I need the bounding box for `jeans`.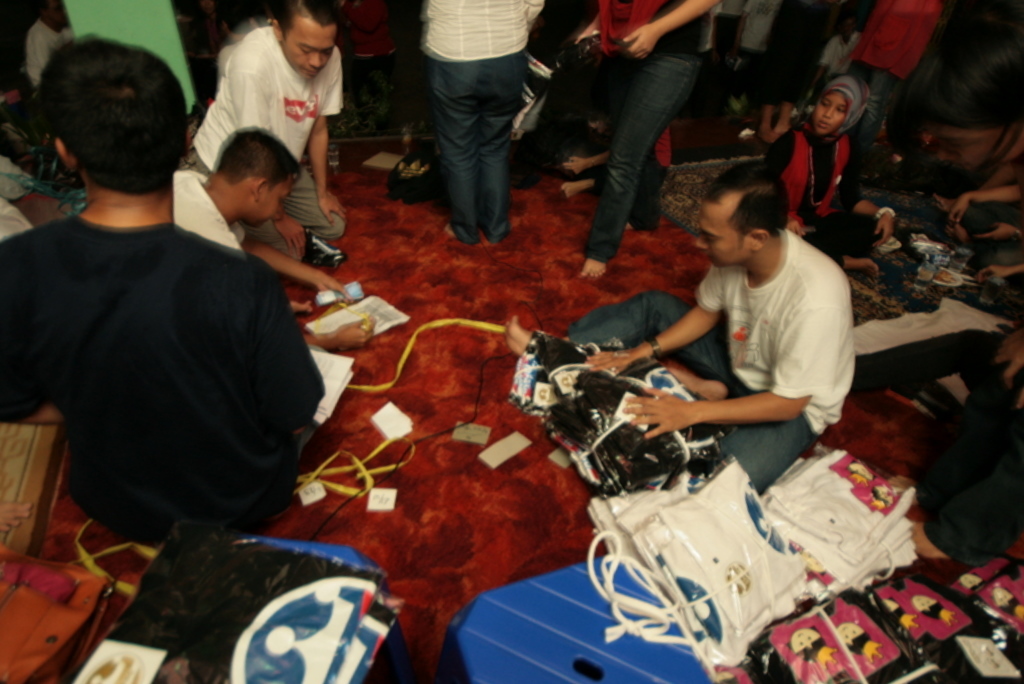
Here it is: 582:42:709:251.
